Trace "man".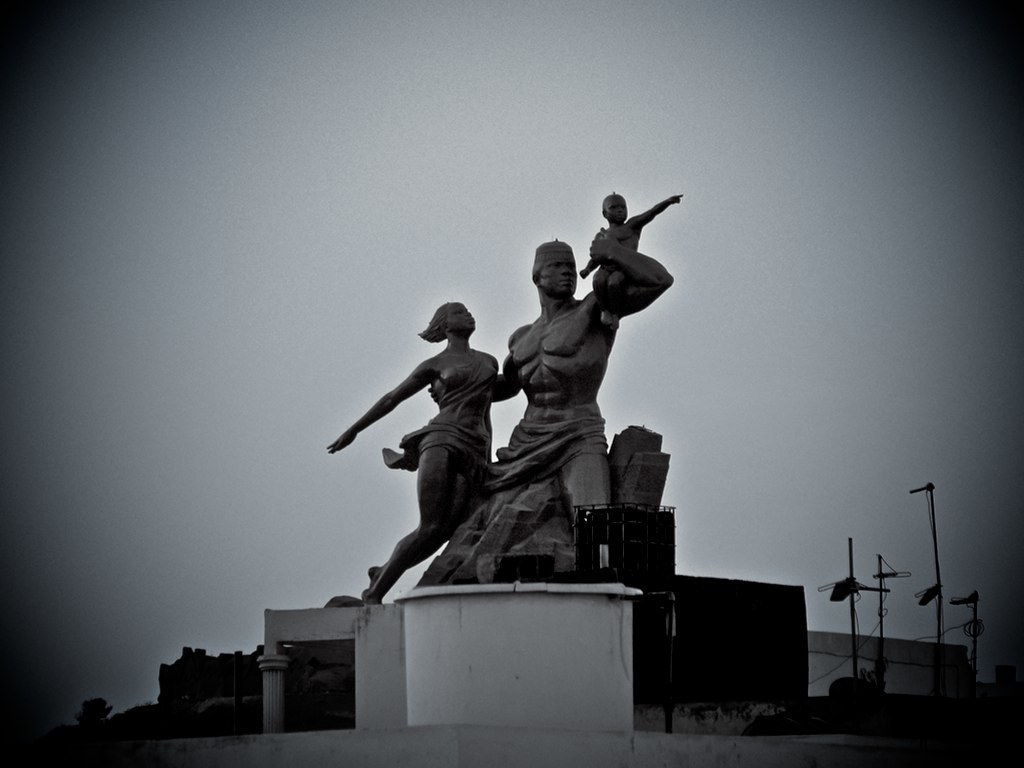
Traced to [427, 229, 673, 587].
